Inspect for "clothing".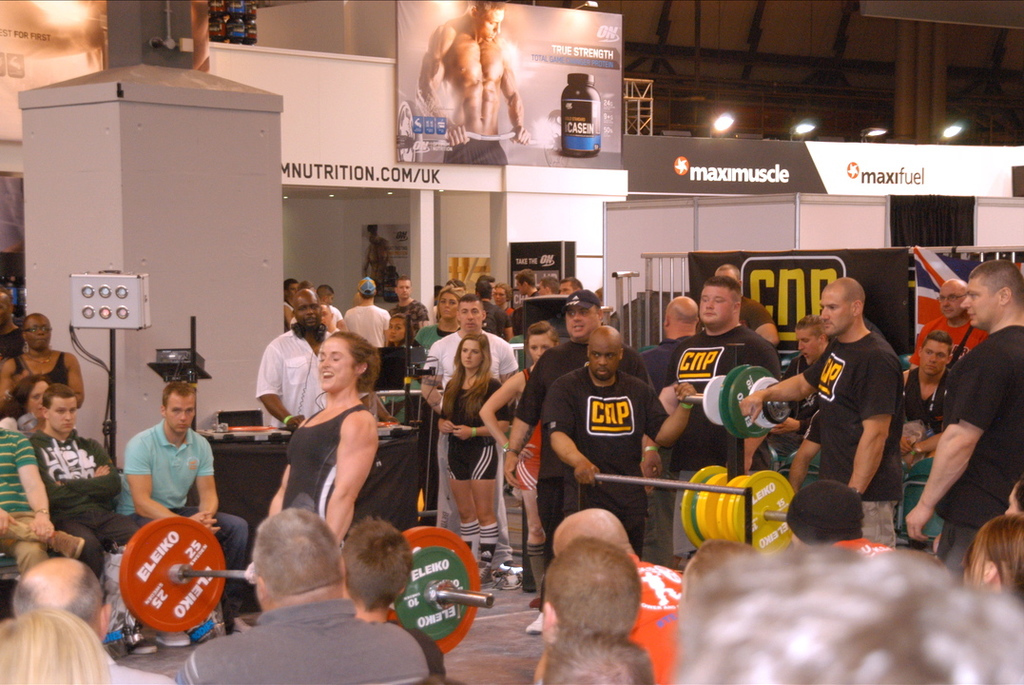
Inspection: (left=119, top=419, right=248, bottom=612).
